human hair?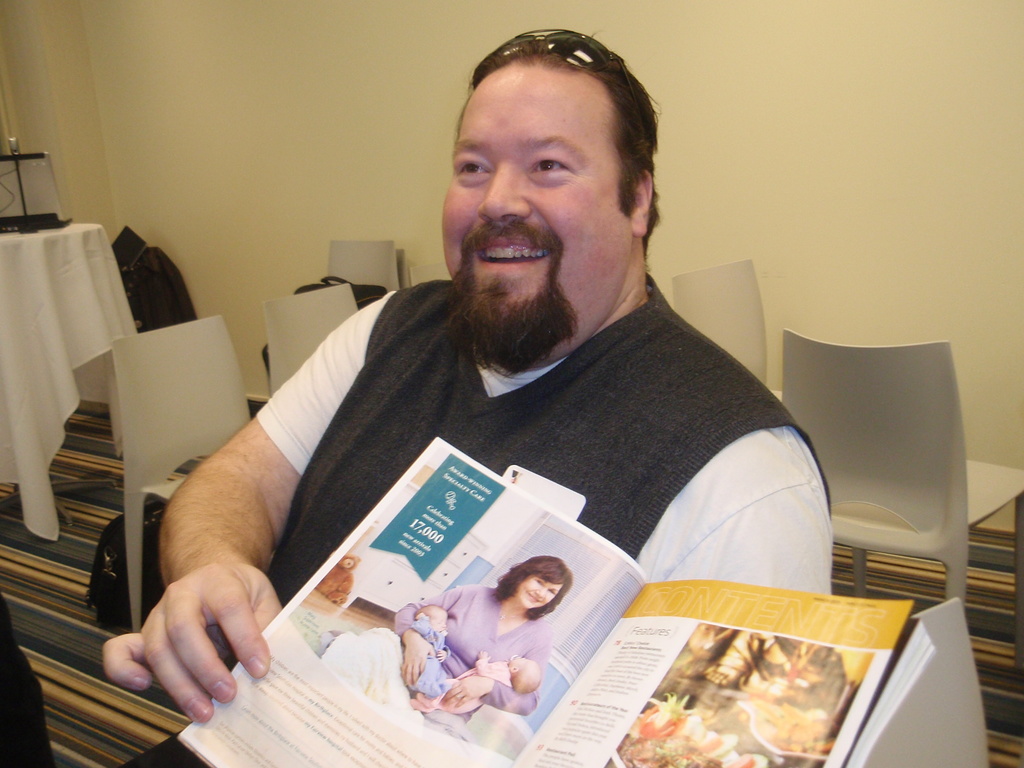
Rect(472, 27, 662, 273)
